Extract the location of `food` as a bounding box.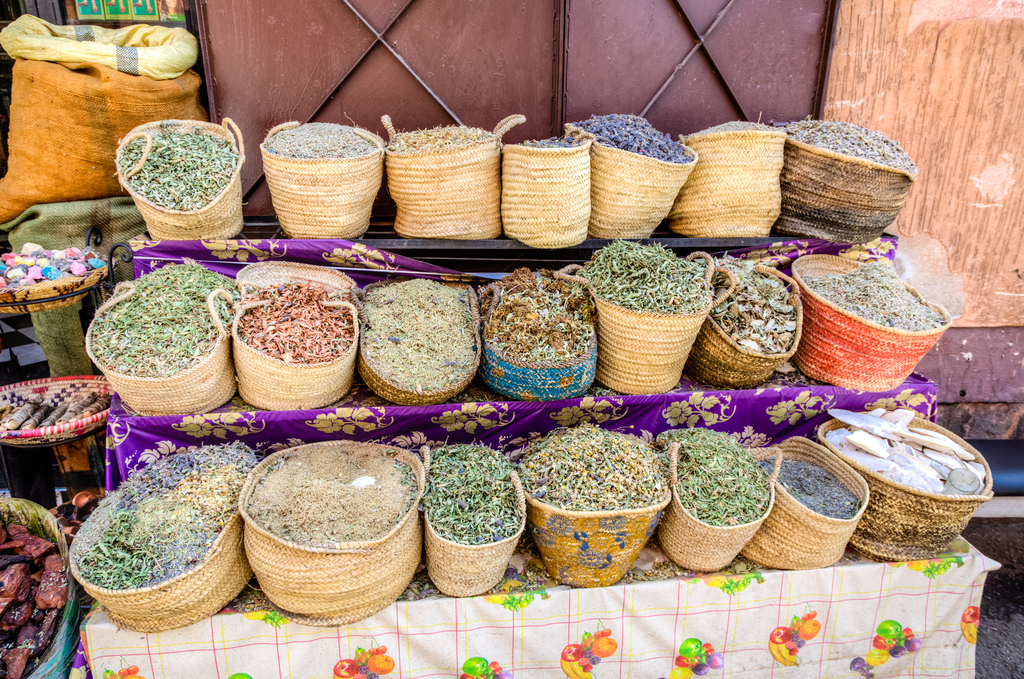
(519,418,669,518).
